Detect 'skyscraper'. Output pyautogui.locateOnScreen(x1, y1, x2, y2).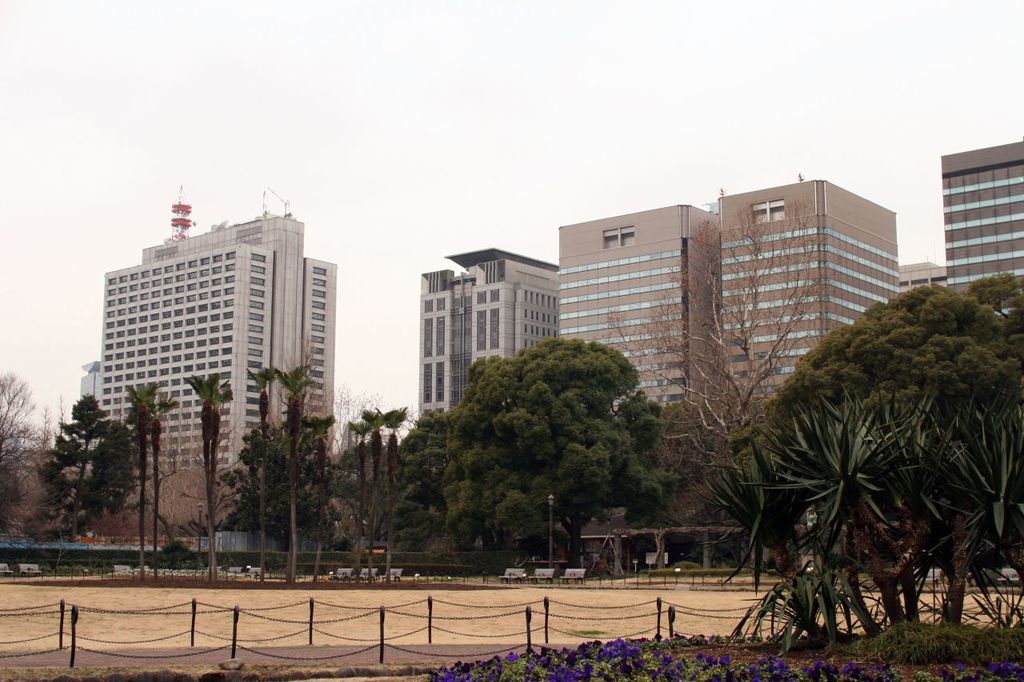
pyautogui.locateOnScreen(715, 183, 914, 433).
